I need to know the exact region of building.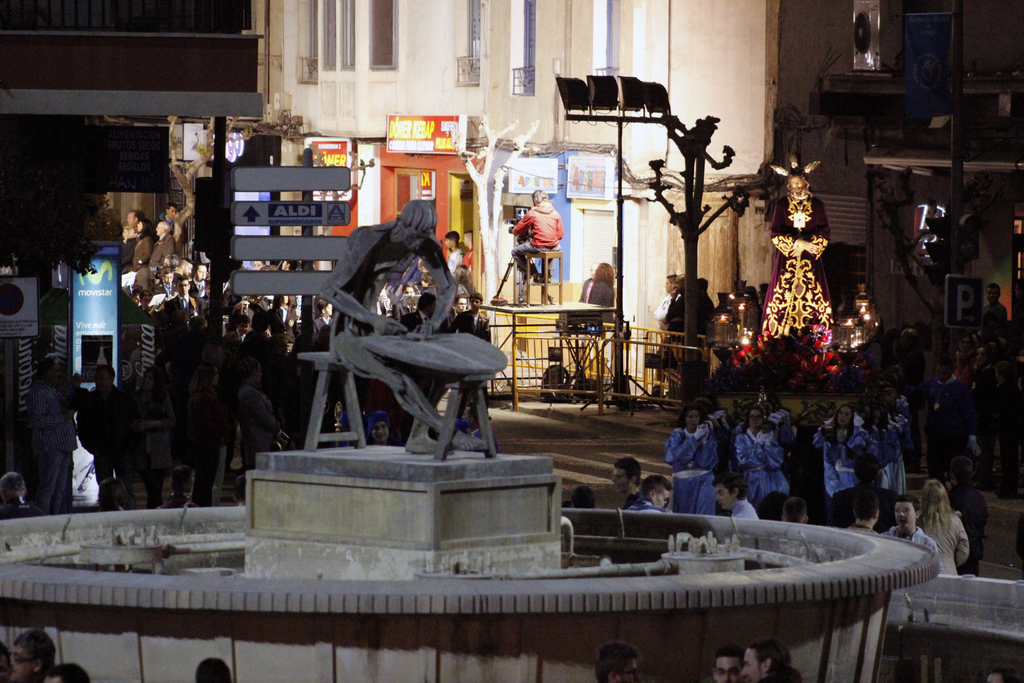
Region: {"left": 286, "top": 0, "right": 781, "bottom": 391}.
